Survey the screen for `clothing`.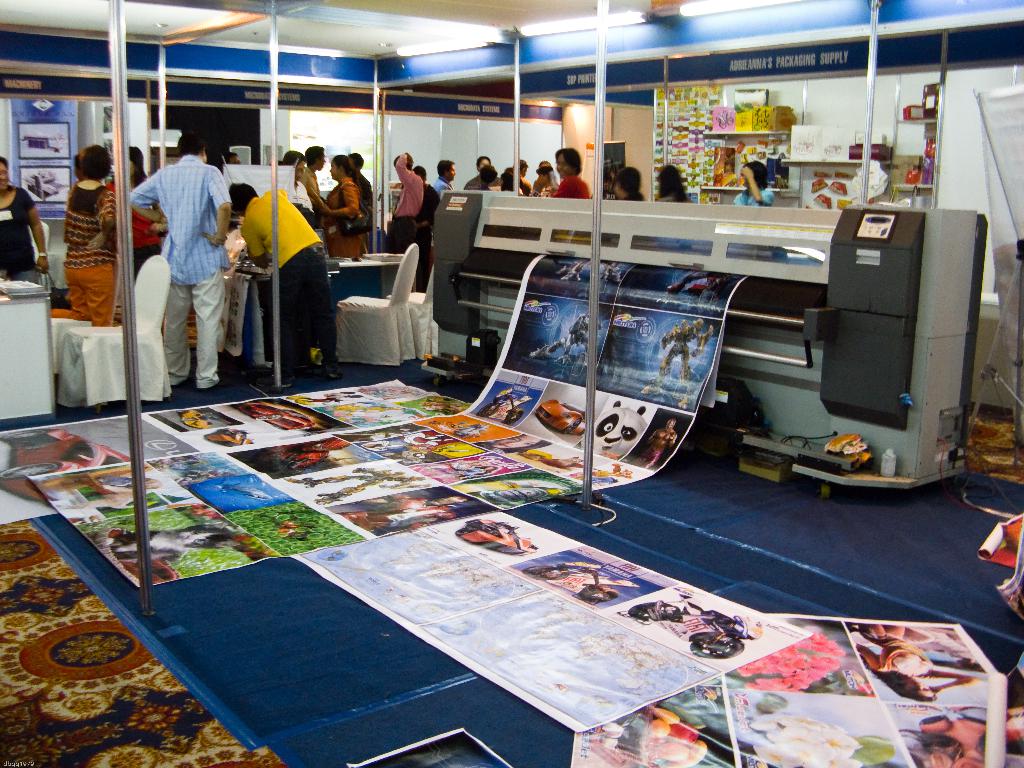
Survey found: (left=128, top=154, right=236, bottom=390).
